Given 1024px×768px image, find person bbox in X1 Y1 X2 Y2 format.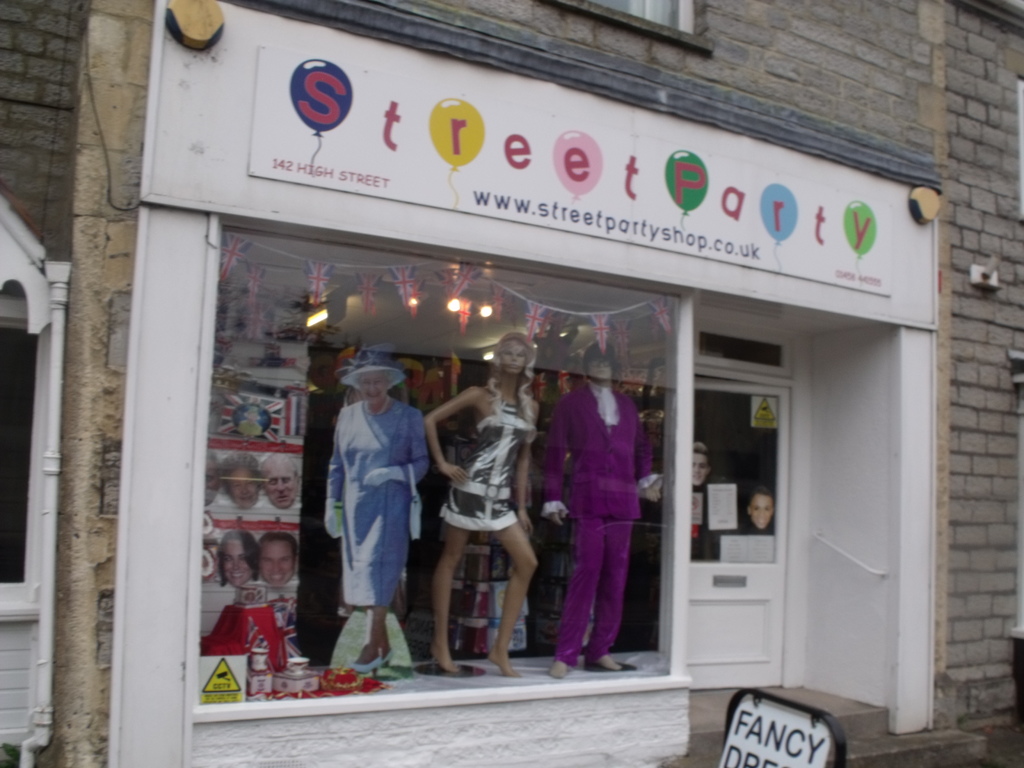
548 344 645 683.
